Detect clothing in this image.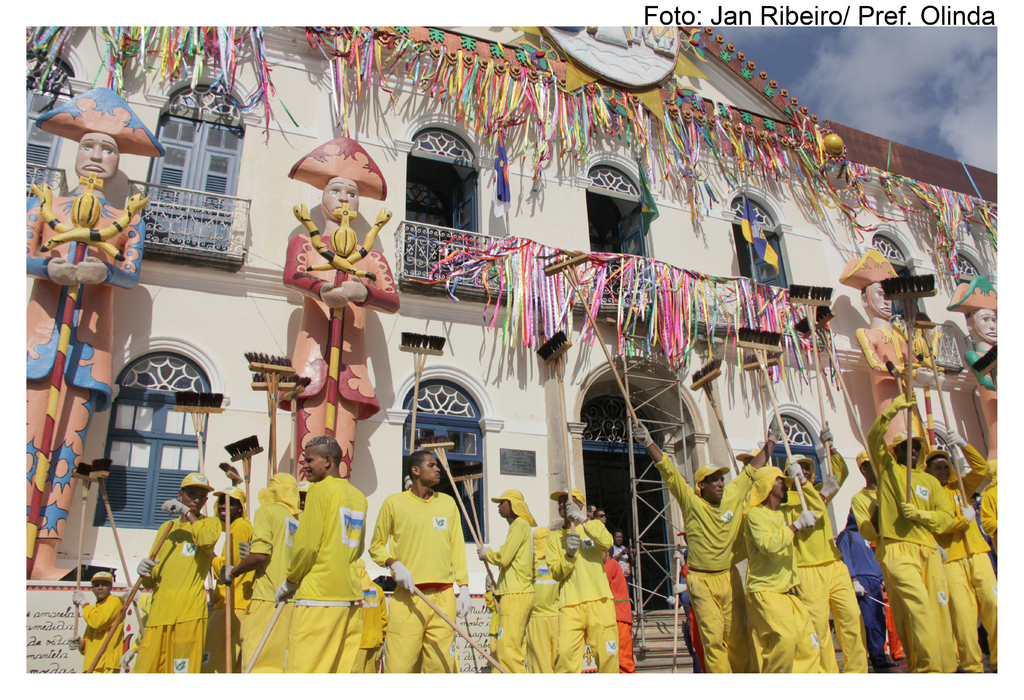
Detection: BBox(22, 181, 147, 578).
